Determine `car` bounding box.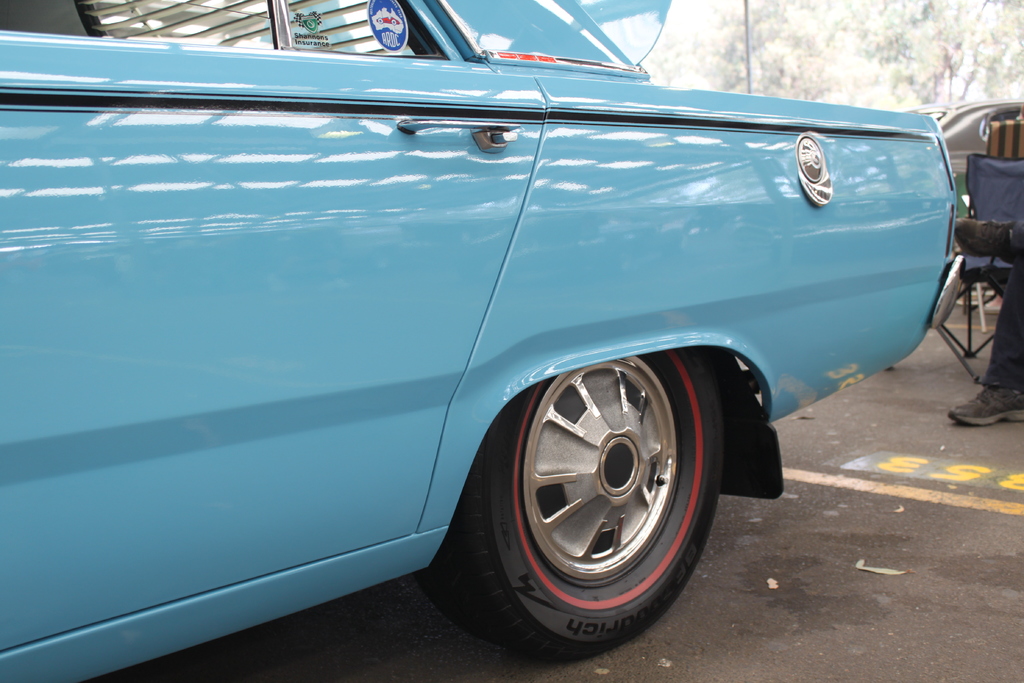
Determined: bbox=(0, 0, 961, 682).
